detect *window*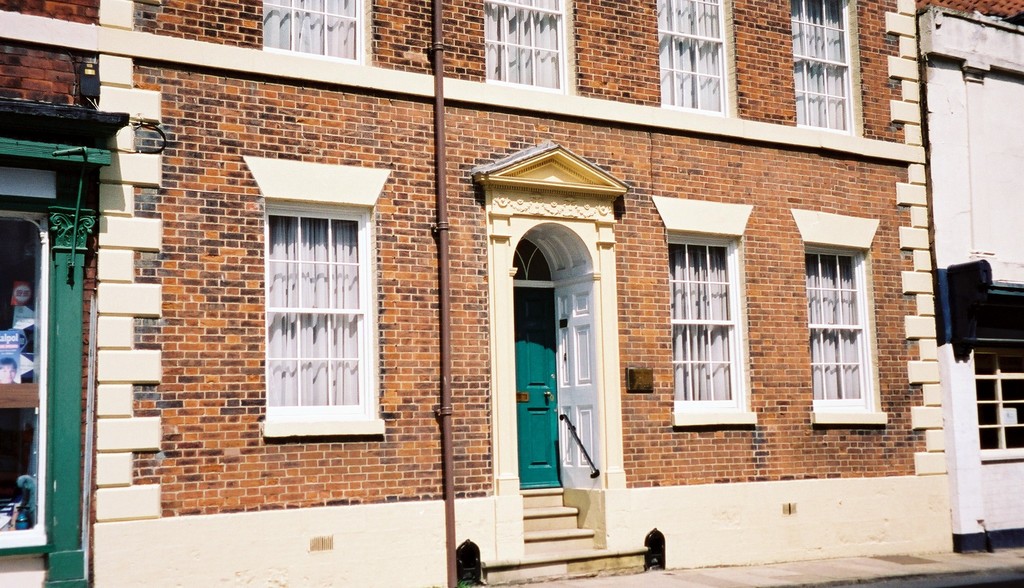
<region>787, 208, 885, 434</region>
